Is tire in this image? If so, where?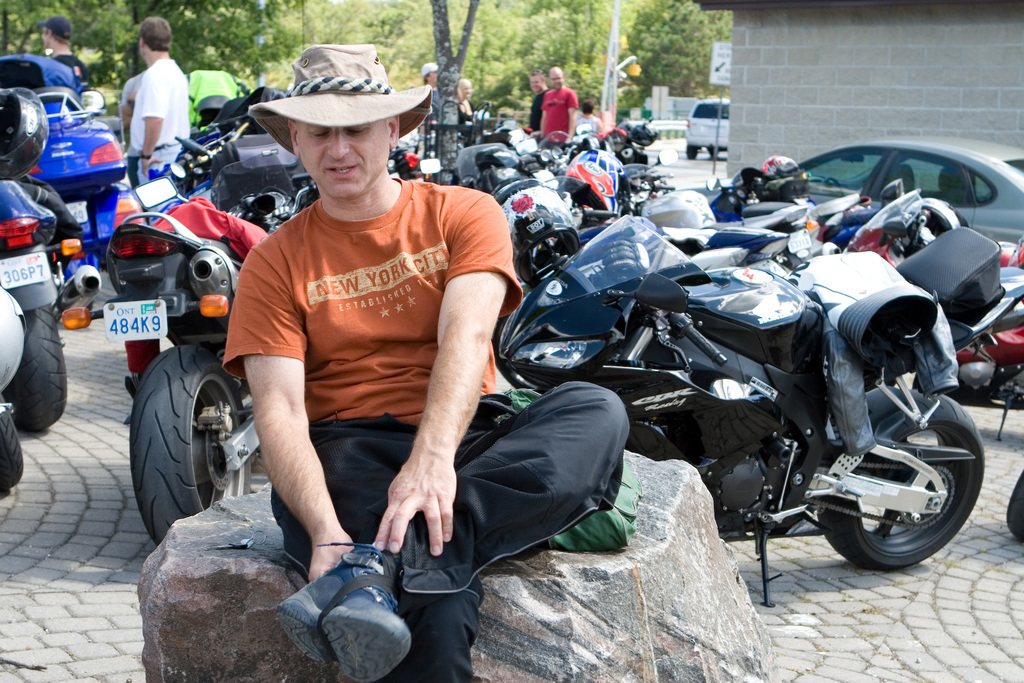
Yes, at (x1=818, y1=390, x2=983, y2=570).
